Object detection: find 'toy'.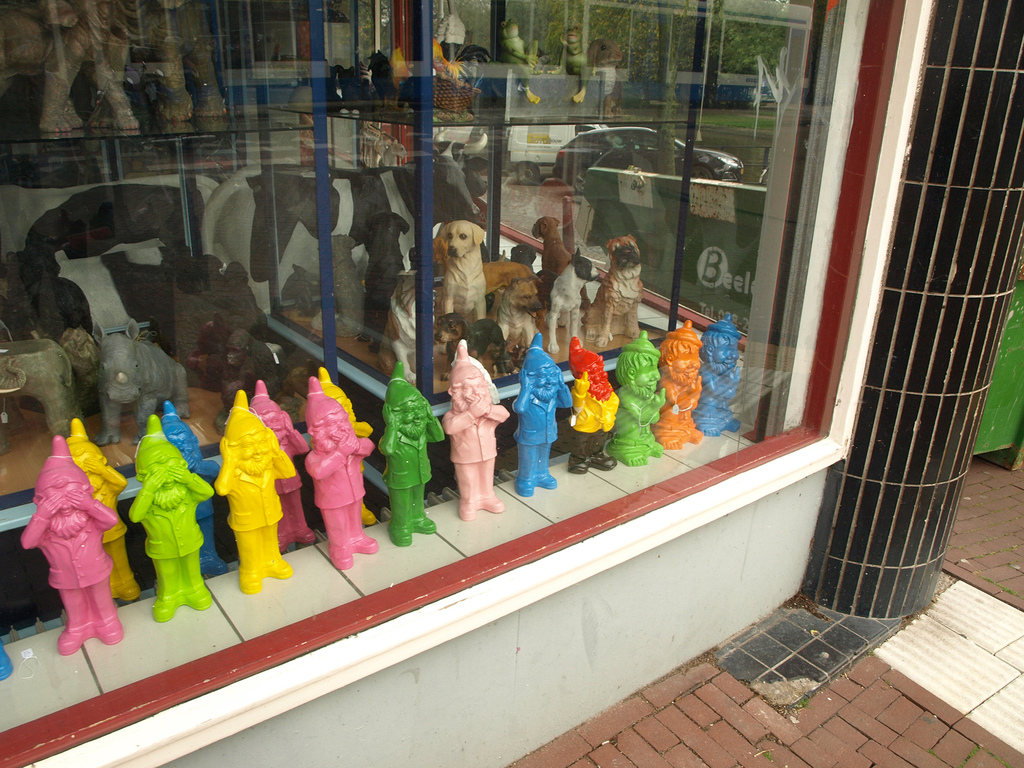
BBox(513, 331, 572, 500).
